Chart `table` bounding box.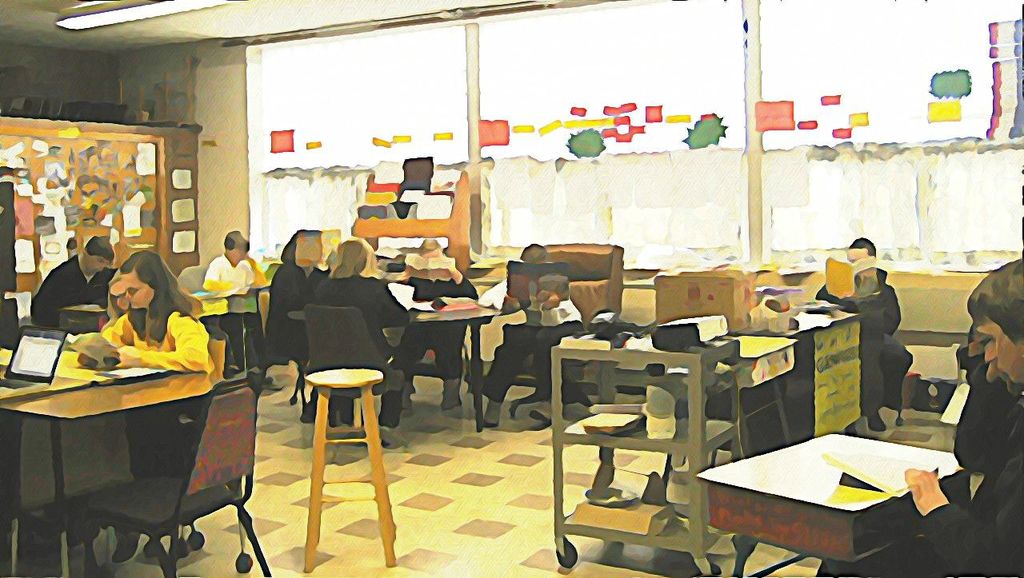
Charted: 308/368/398/568.
